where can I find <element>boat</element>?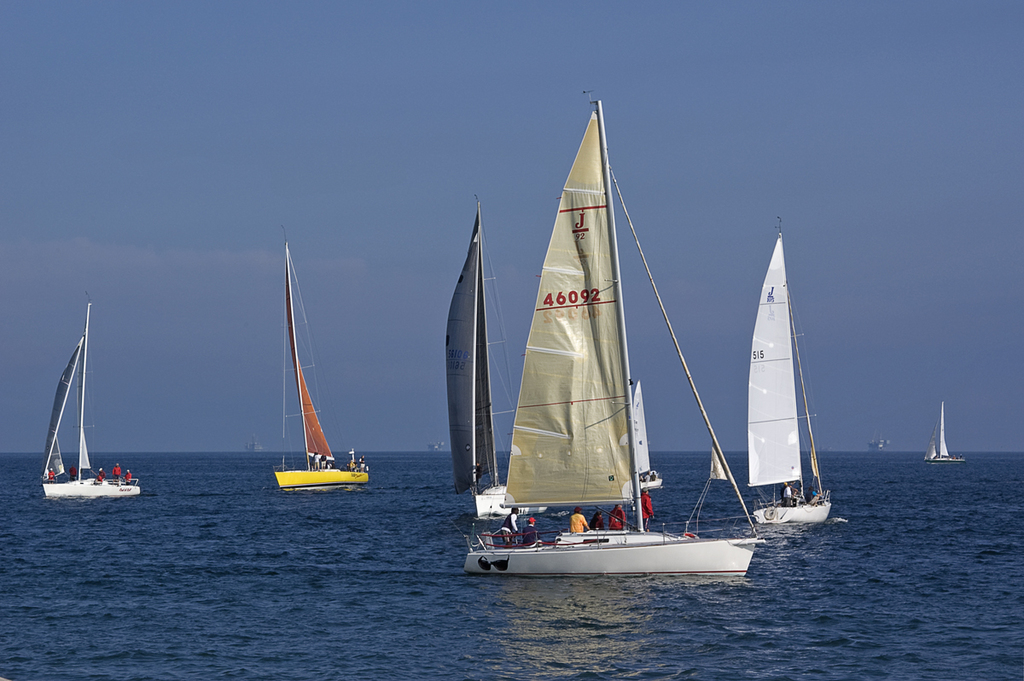
You can find it at box=[745, 213, 843, 525].
